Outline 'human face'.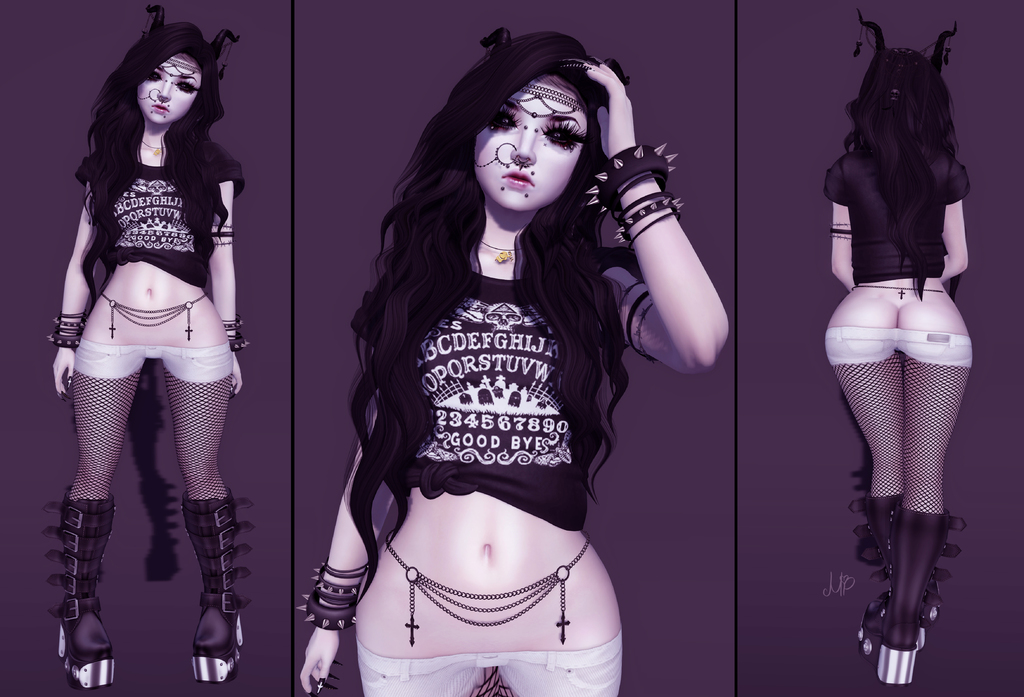
Outline: select_region(138, 60, 200, 127).
